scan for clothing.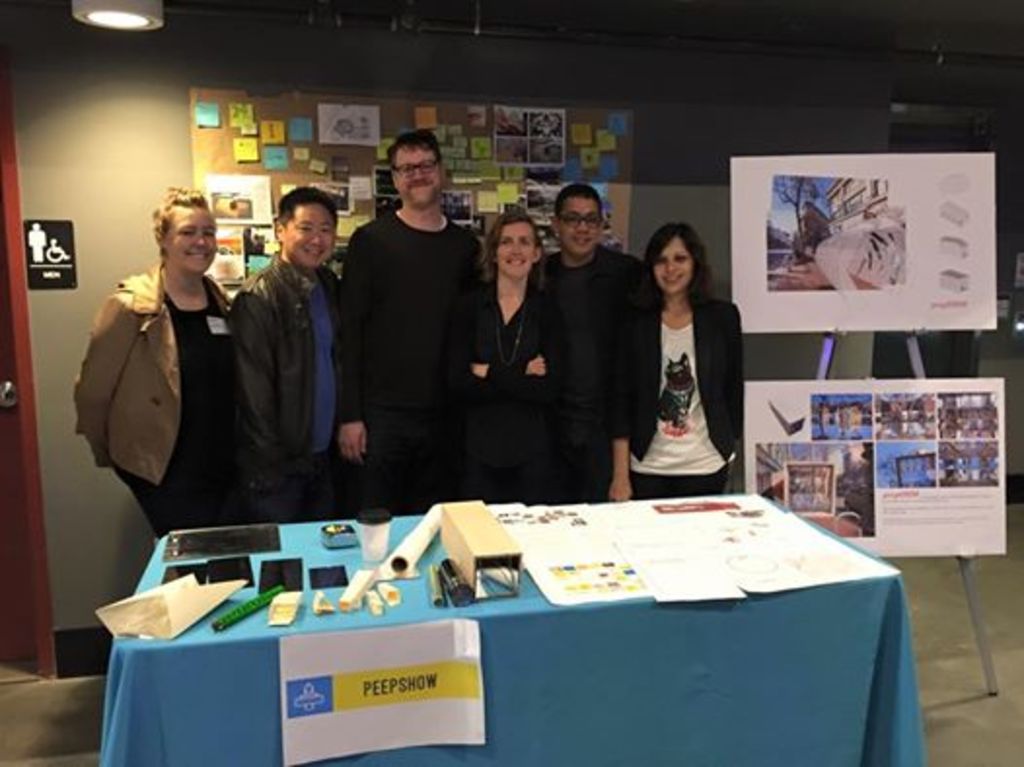
Scan result: bbox=(543, 249, 664, 500).
